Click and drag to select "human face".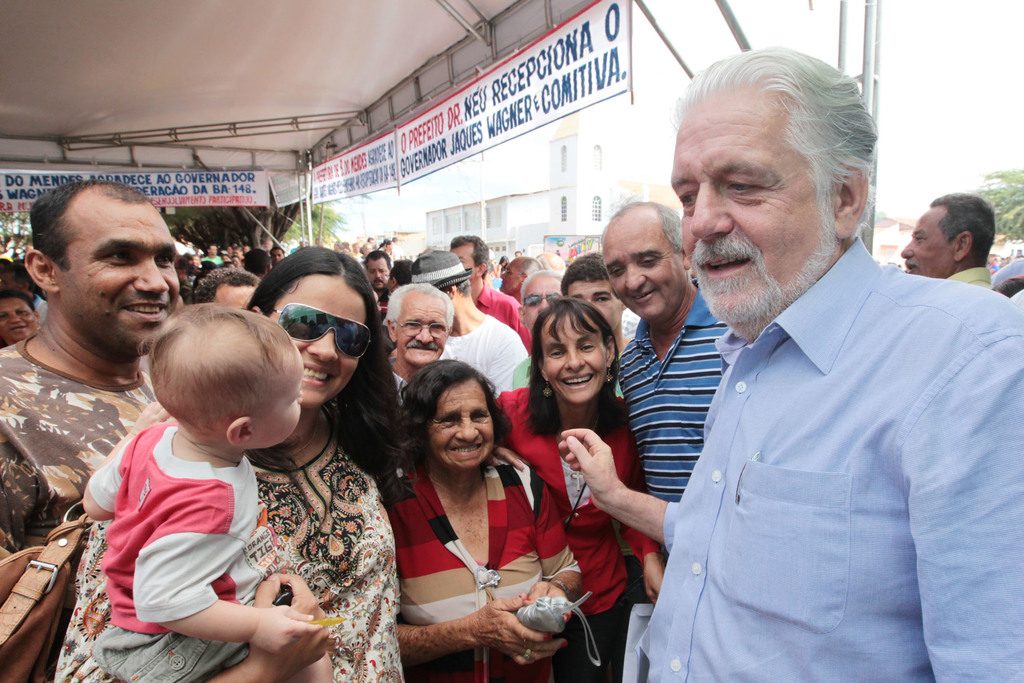
Selection: bbox=(899, 210, 954, 278).
